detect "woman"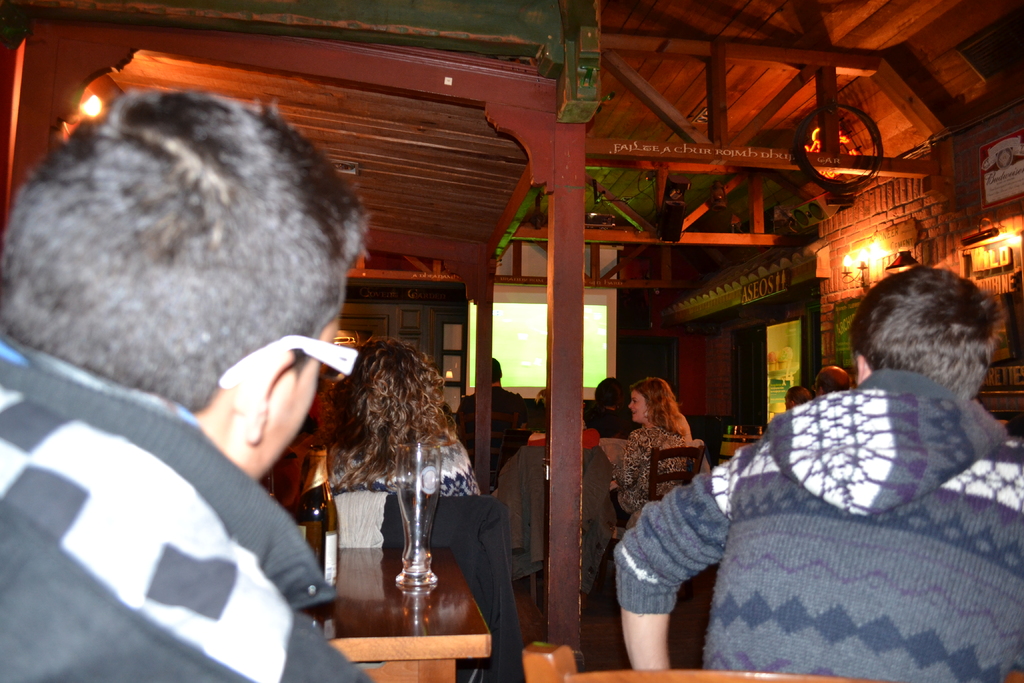
320 342 483 500
